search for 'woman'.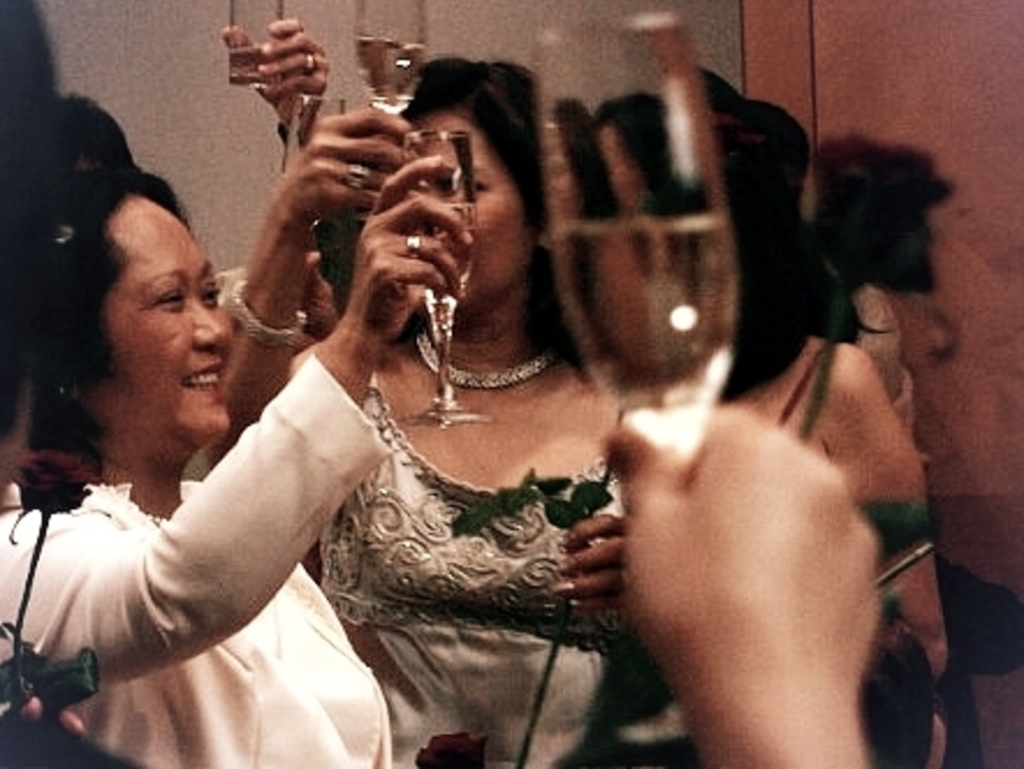
Found at locate(595, 95, 670, 276).
